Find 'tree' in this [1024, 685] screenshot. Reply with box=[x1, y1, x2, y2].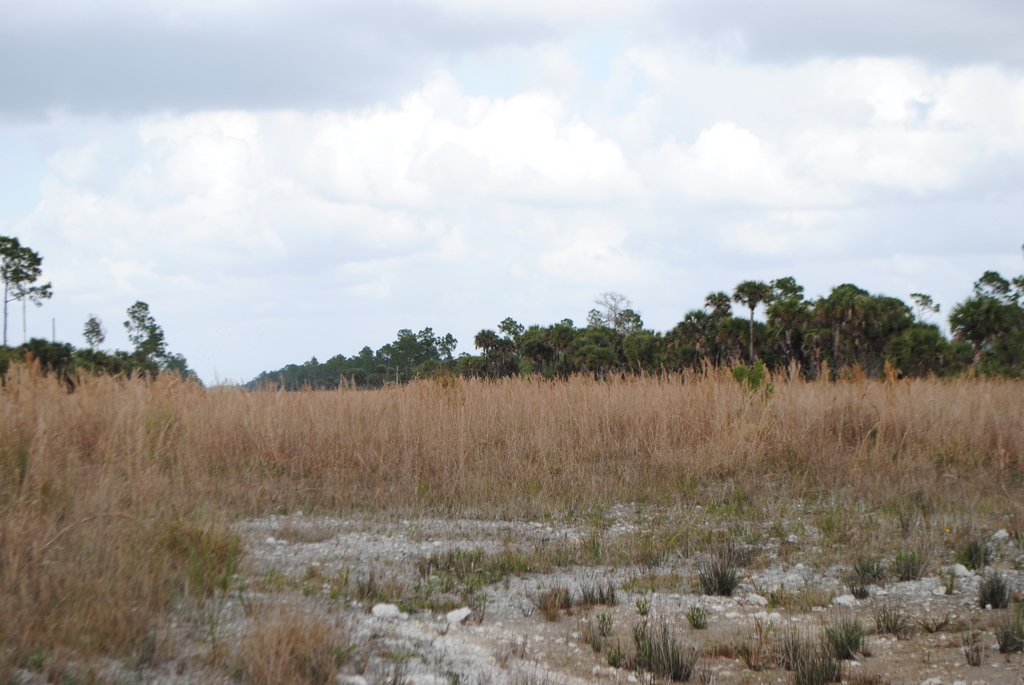
box=[120, 297, 177, 374].
